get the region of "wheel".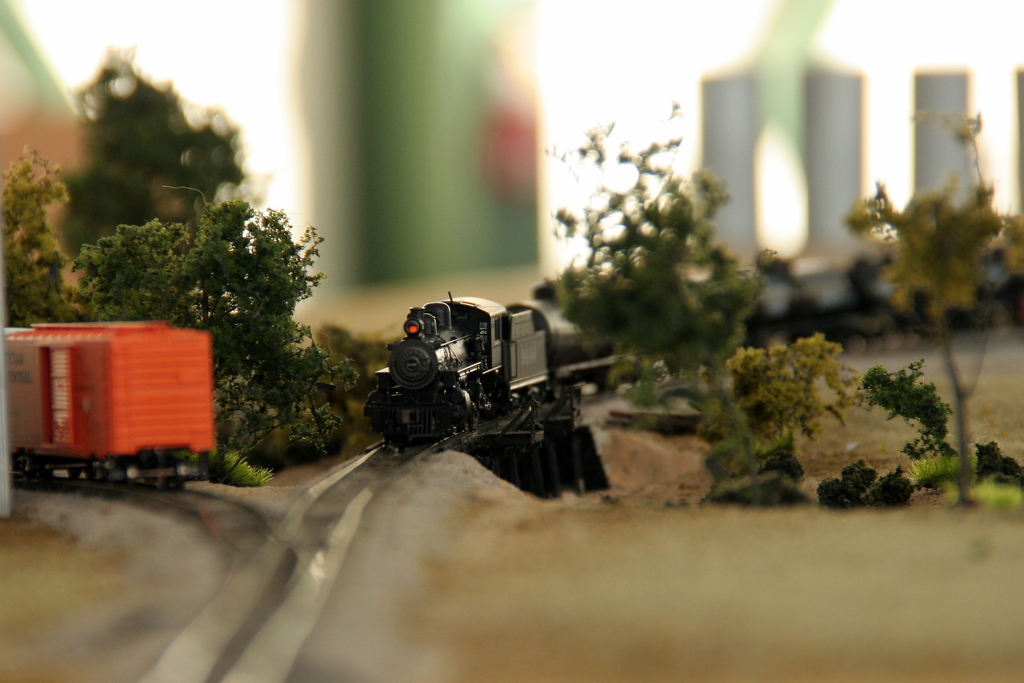
<bbox>452, 423, 457, 433</bbox>.
